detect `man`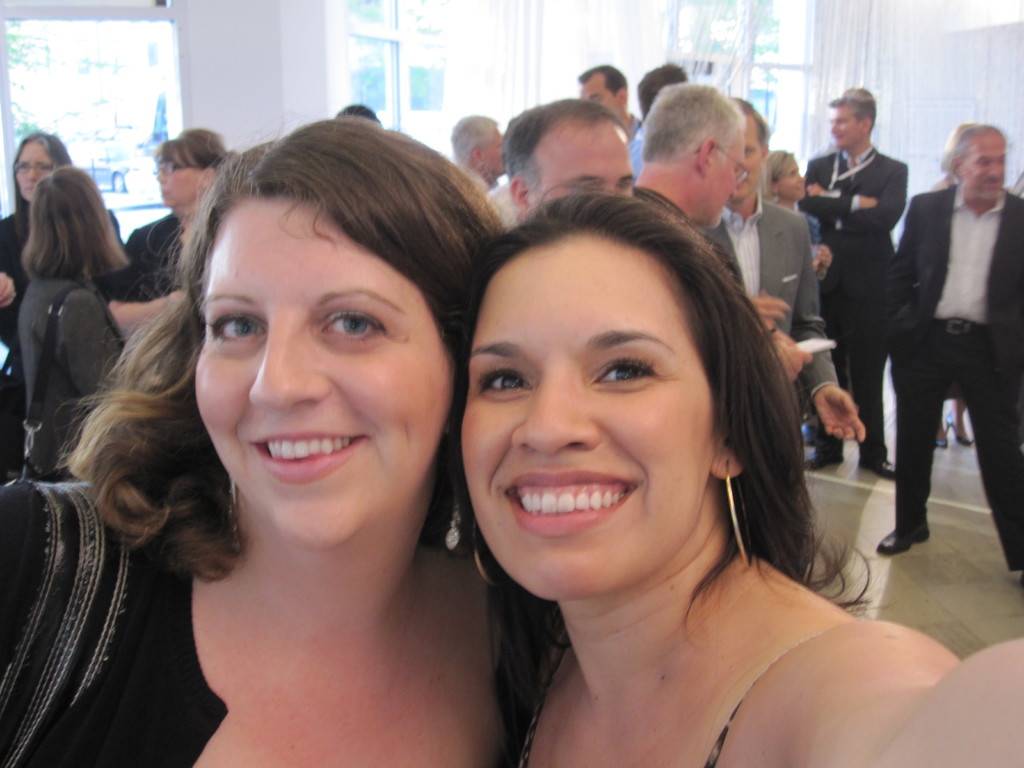
801/83/919/477
